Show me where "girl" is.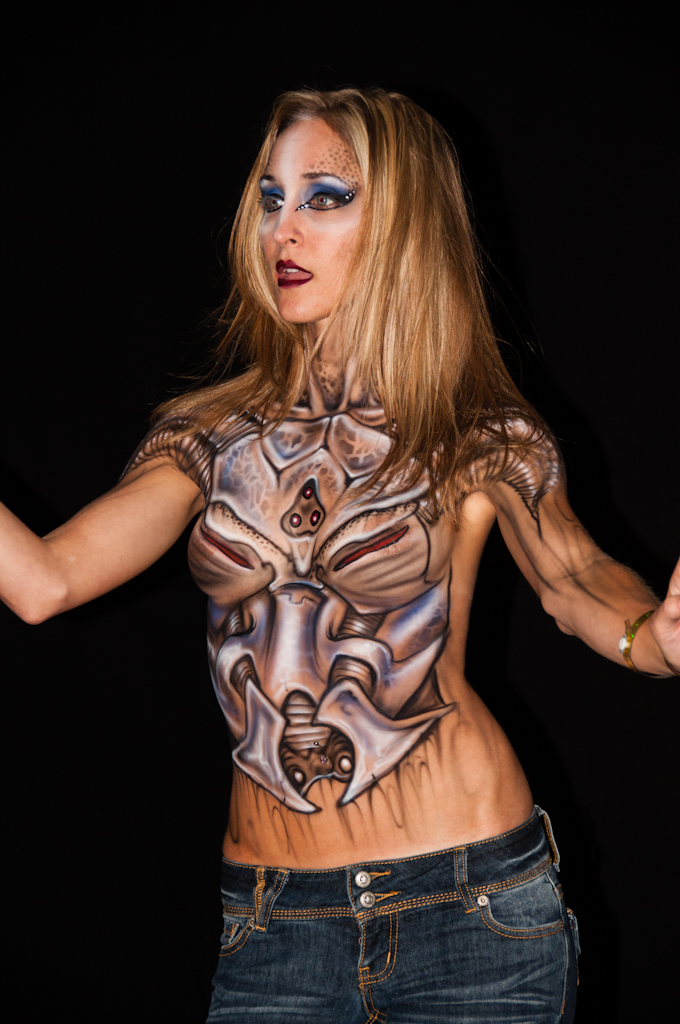
"girl" is at 0/83/679/1023.
